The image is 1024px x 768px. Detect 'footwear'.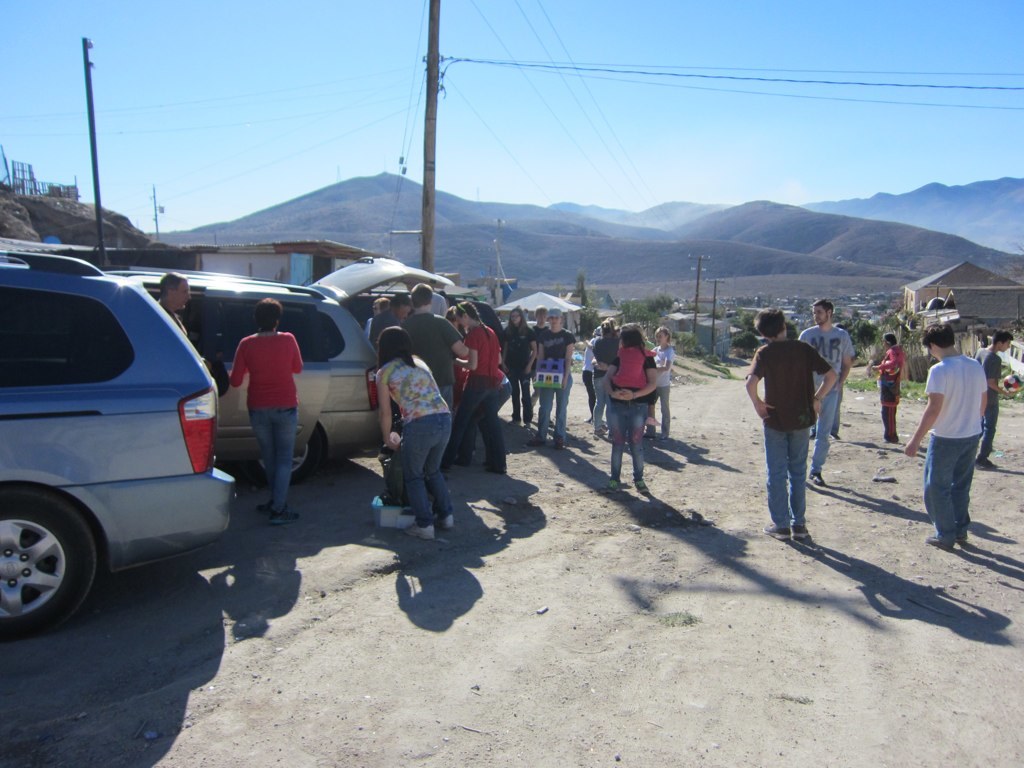
Detection: x1=404 y1=520 x2=431 y2=540.
